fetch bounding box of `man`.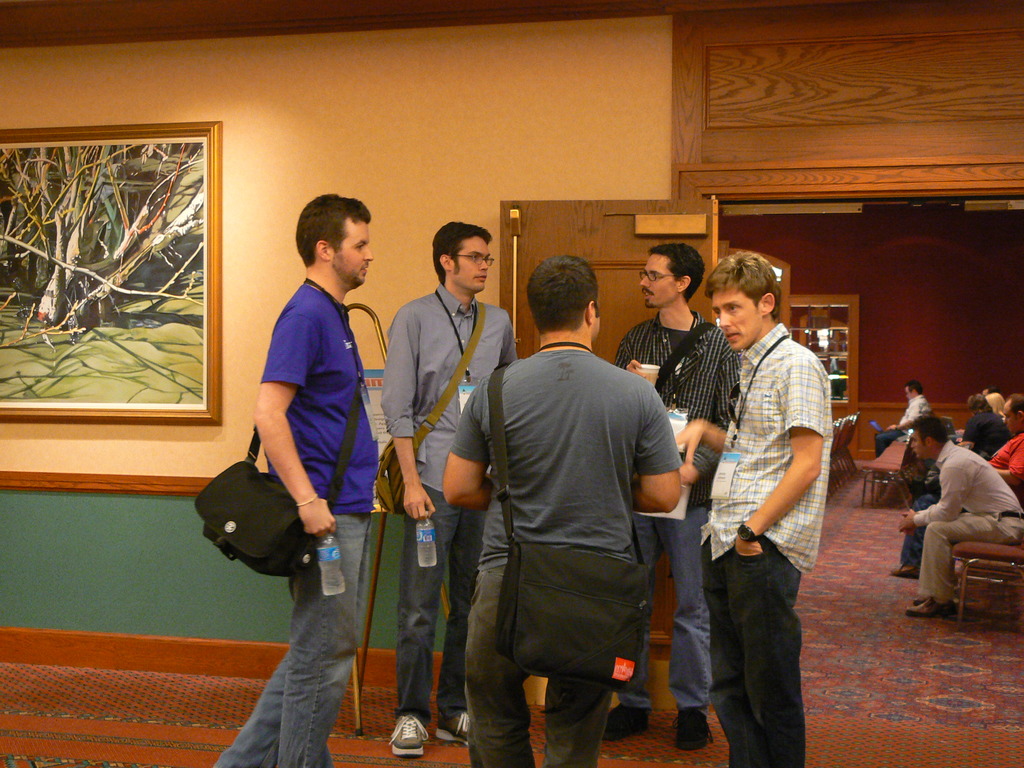
Bbox: crop(909, 419, 1023, 614).
